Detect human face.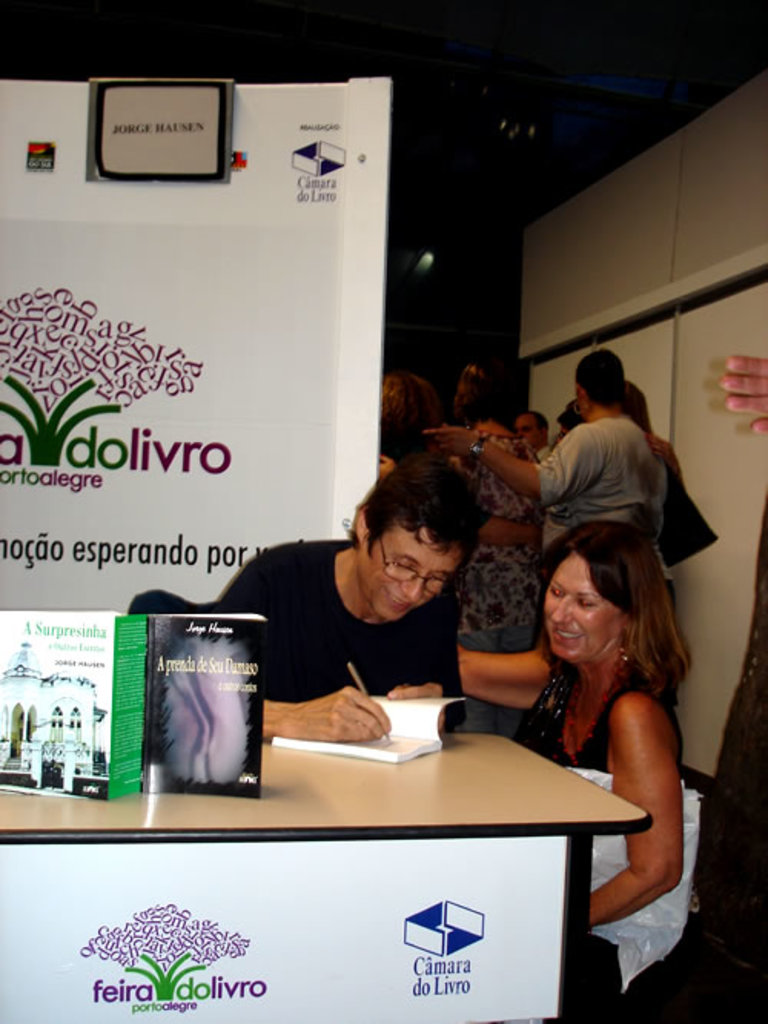
Detected at 547, 554, 619, 656.
